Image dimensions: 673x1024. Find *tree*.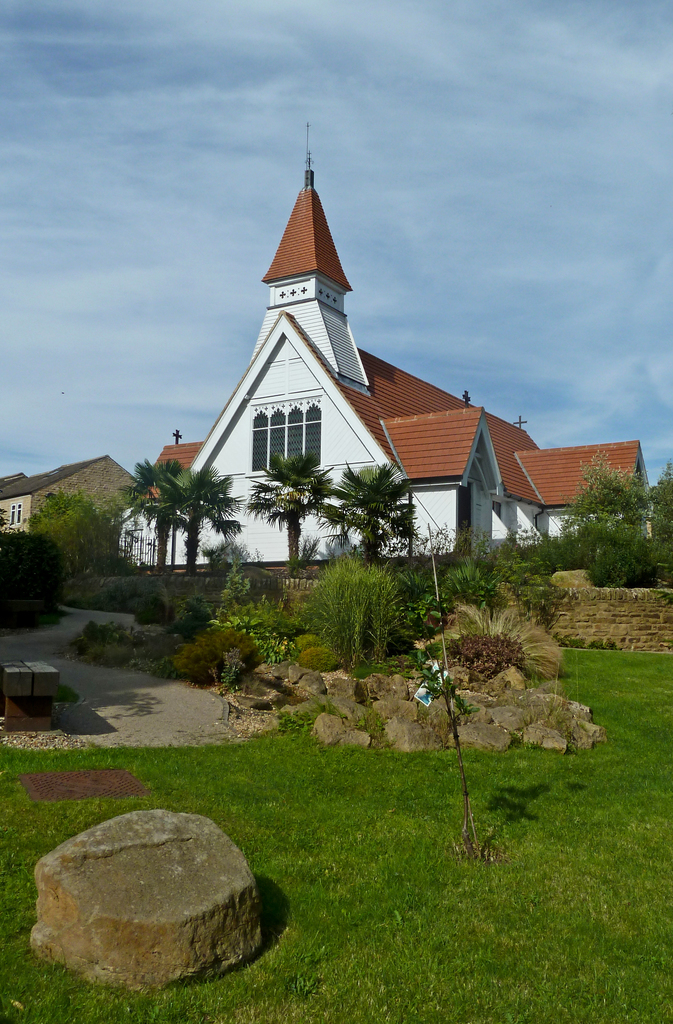
x1=242 y1=458 x2=347 y2=580.
